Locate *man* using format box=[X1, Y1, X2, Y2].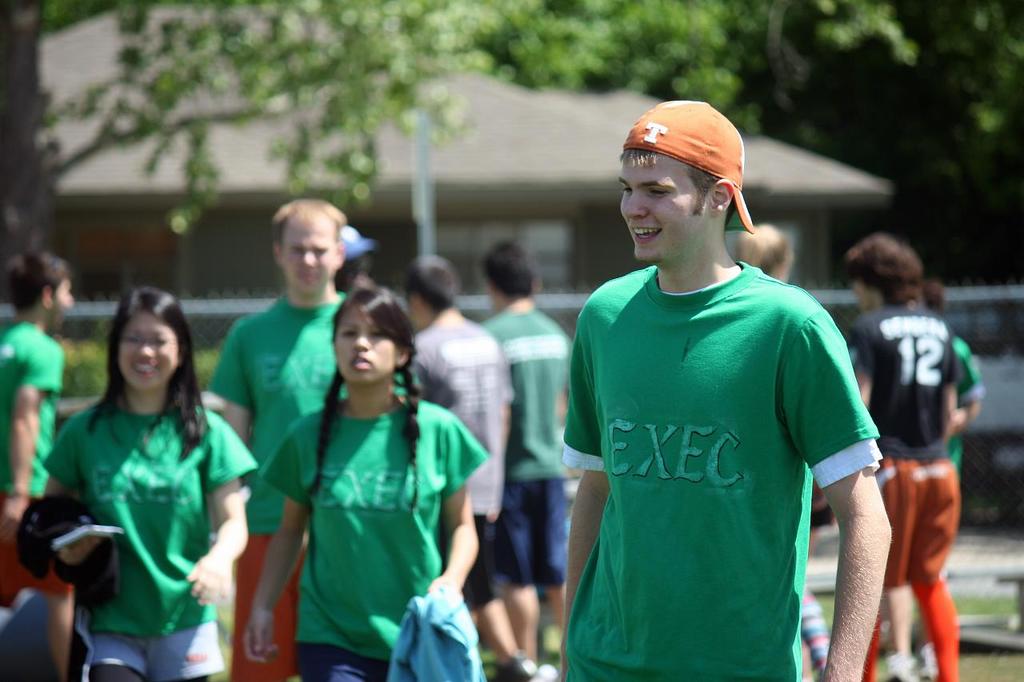
box=[406, 257, 540, 681].
